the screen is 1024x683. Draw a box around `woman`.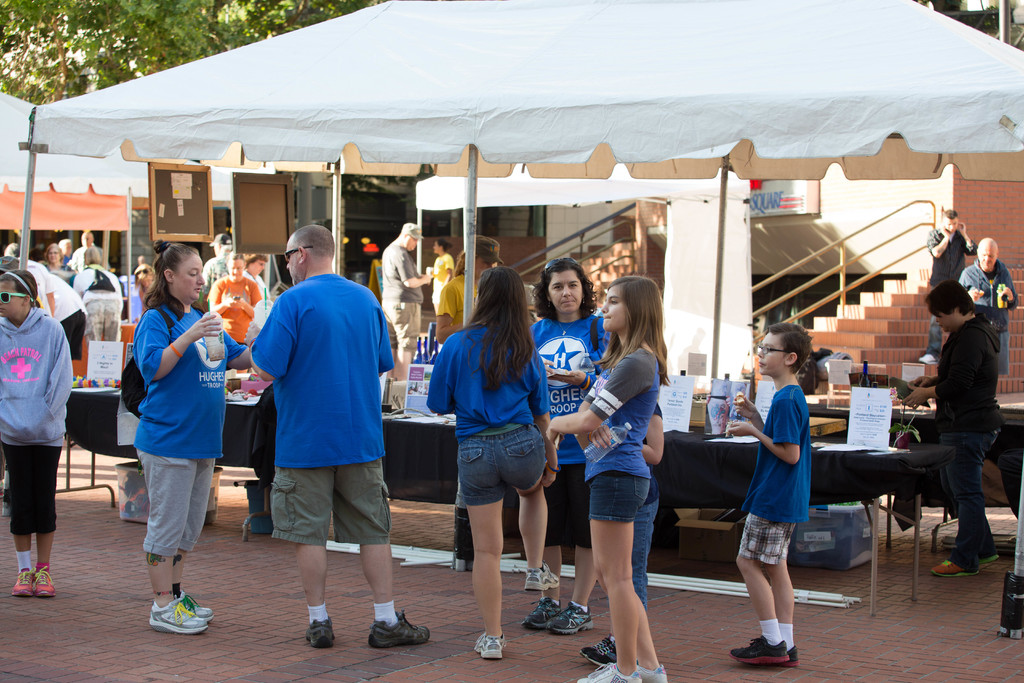
left=70, top=243, right=122, bottom=349.
